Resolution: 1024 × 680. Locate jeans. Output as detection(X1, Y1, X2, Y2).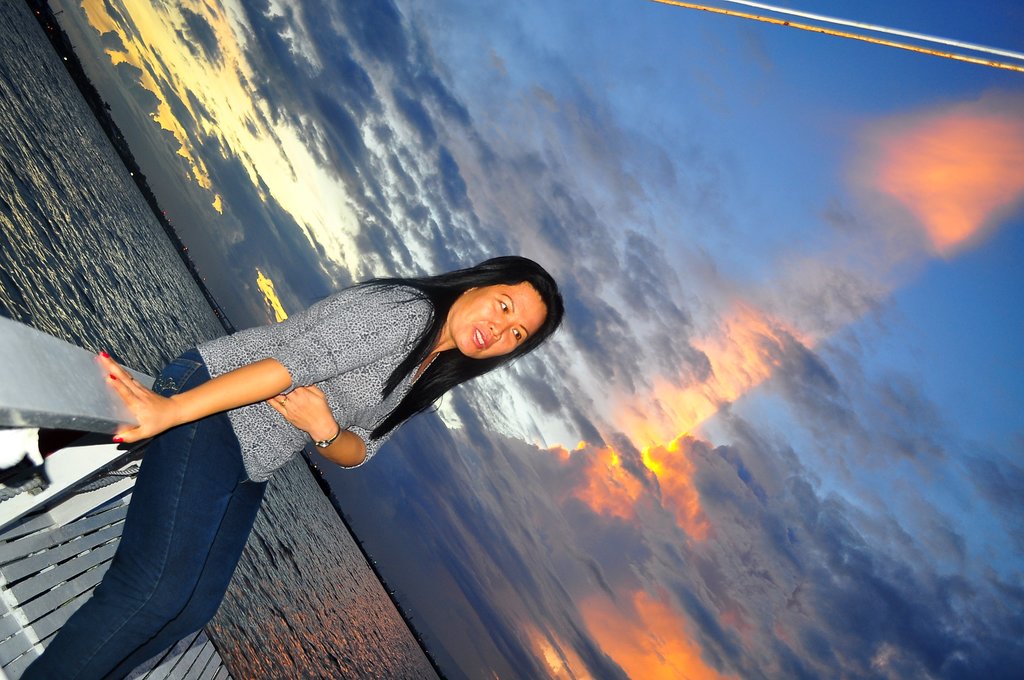
detection(66, 341, 304, 679).
